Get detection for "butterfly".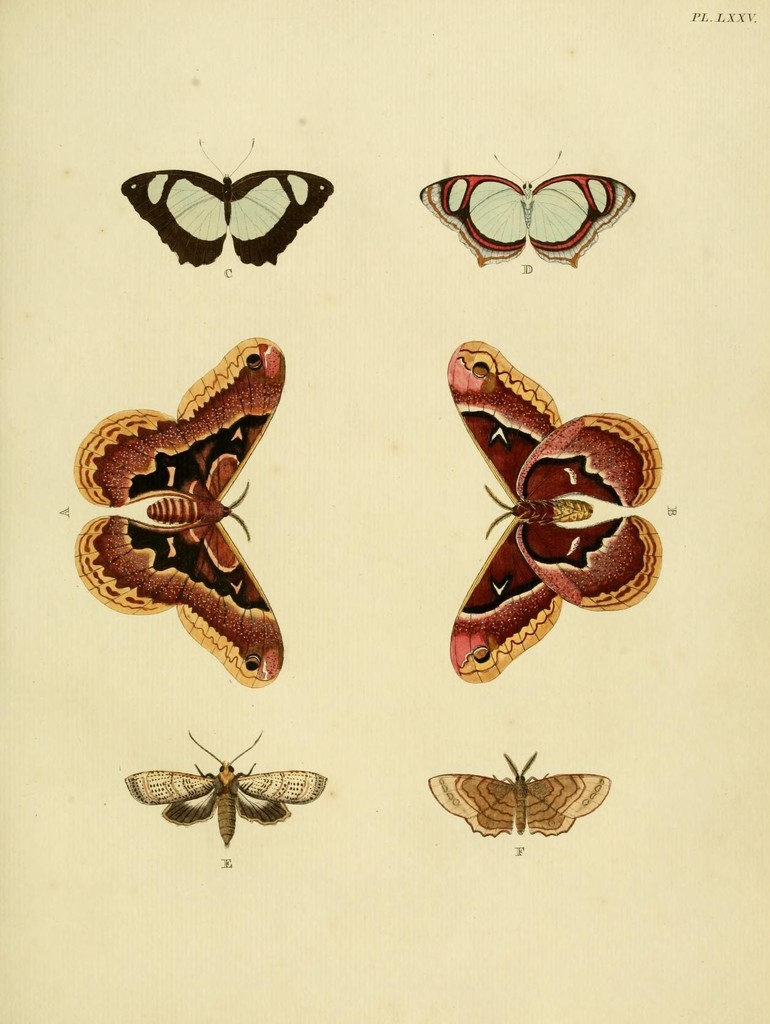
Detection: (left=443, top=328, right=653, bottom=680).
